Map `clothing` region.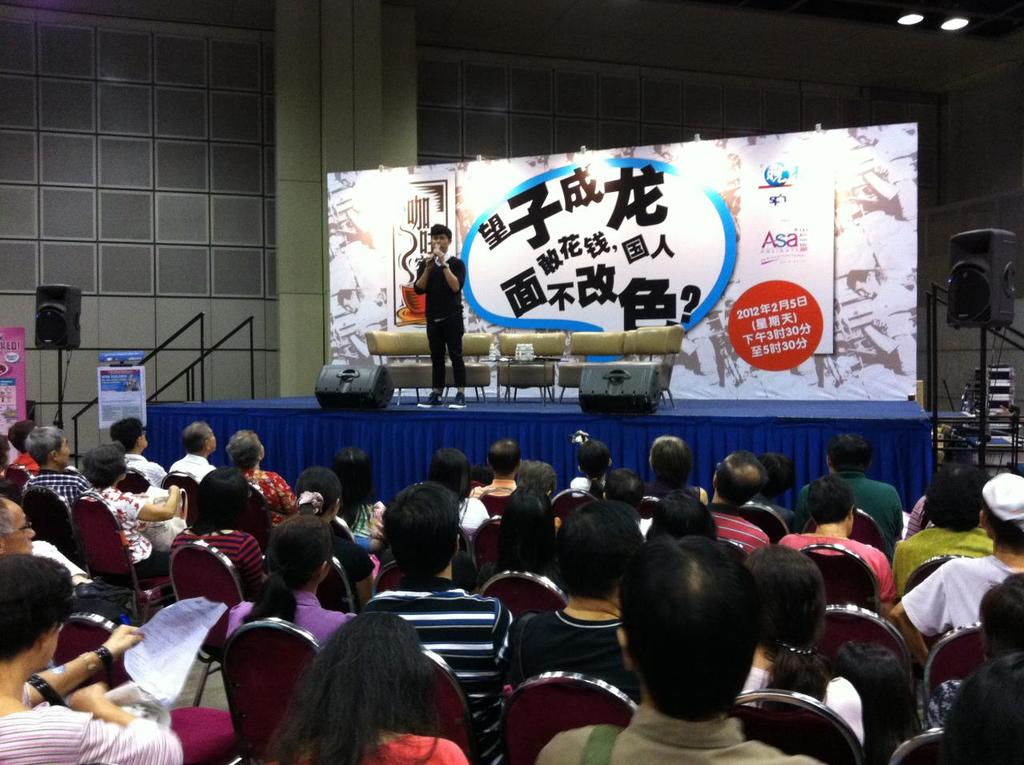
Mapped to crop(173, 521, 265, 598).
